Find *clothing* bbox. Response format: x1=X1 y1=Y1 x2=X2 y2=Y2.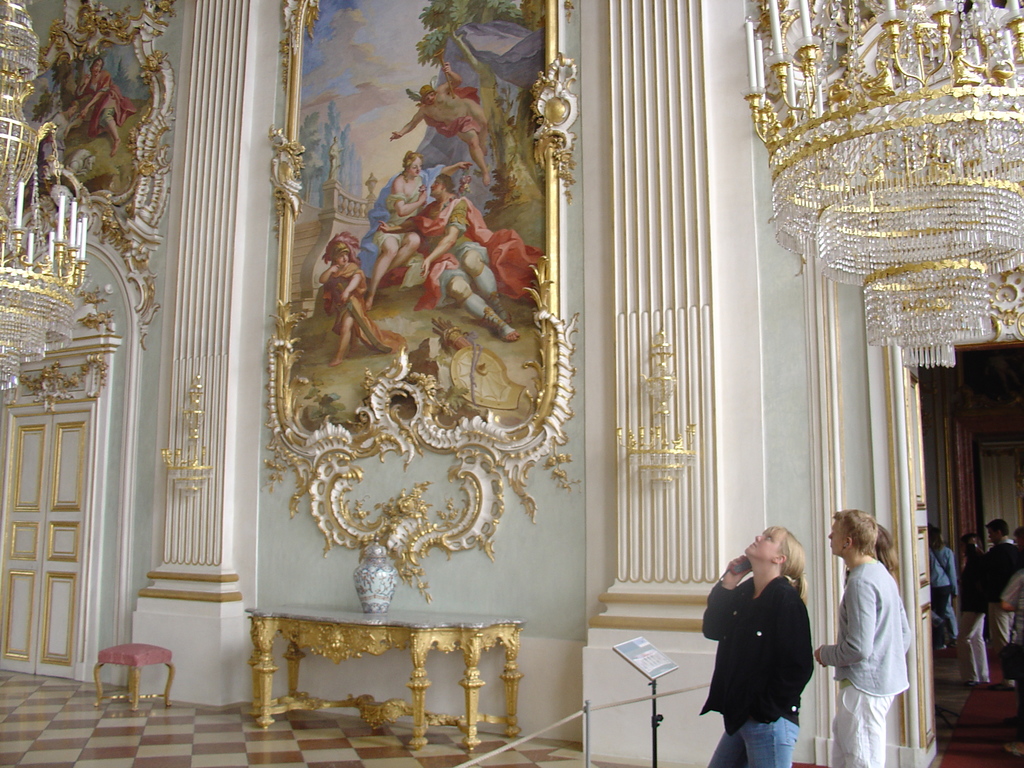
x1=397 y1=191 x2=550 y2=316.
